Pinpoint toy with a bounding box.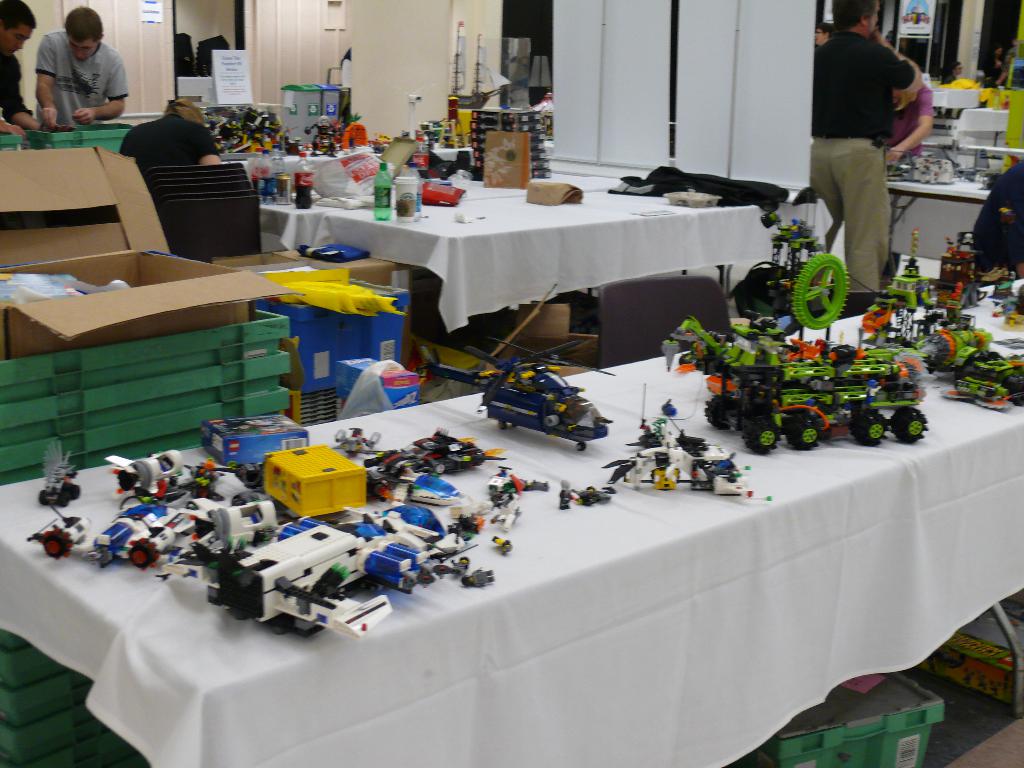
<region>581, 484, 611, 507</region>.
